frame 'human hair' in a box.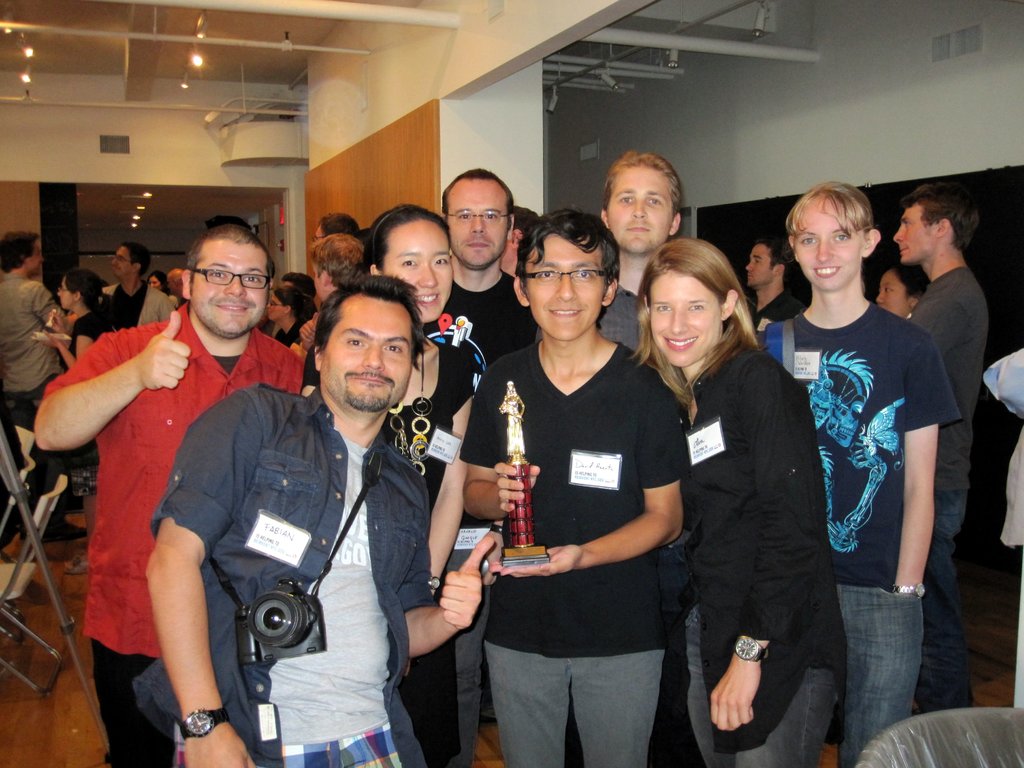
[left=184, top=222, right=273, bottom=292].
